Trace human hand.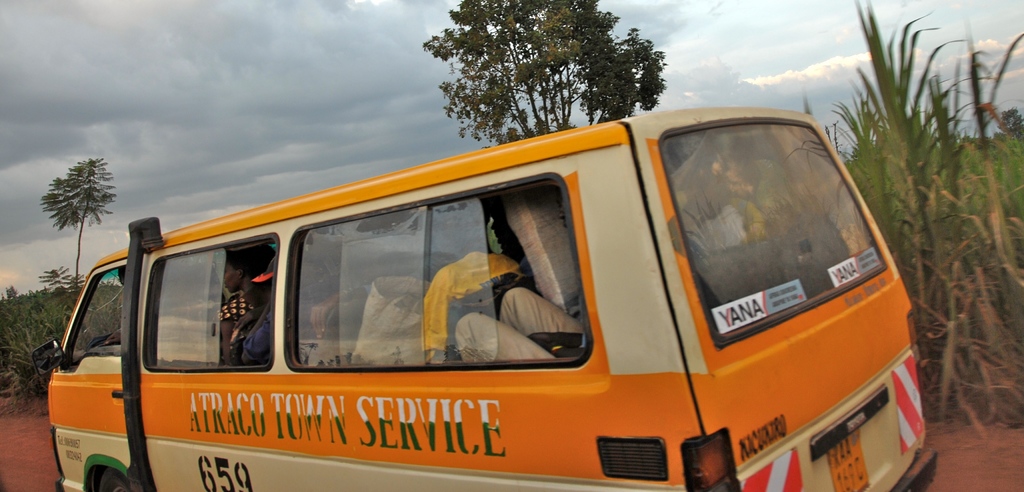
Traced to 529, 331, 552, 350.
